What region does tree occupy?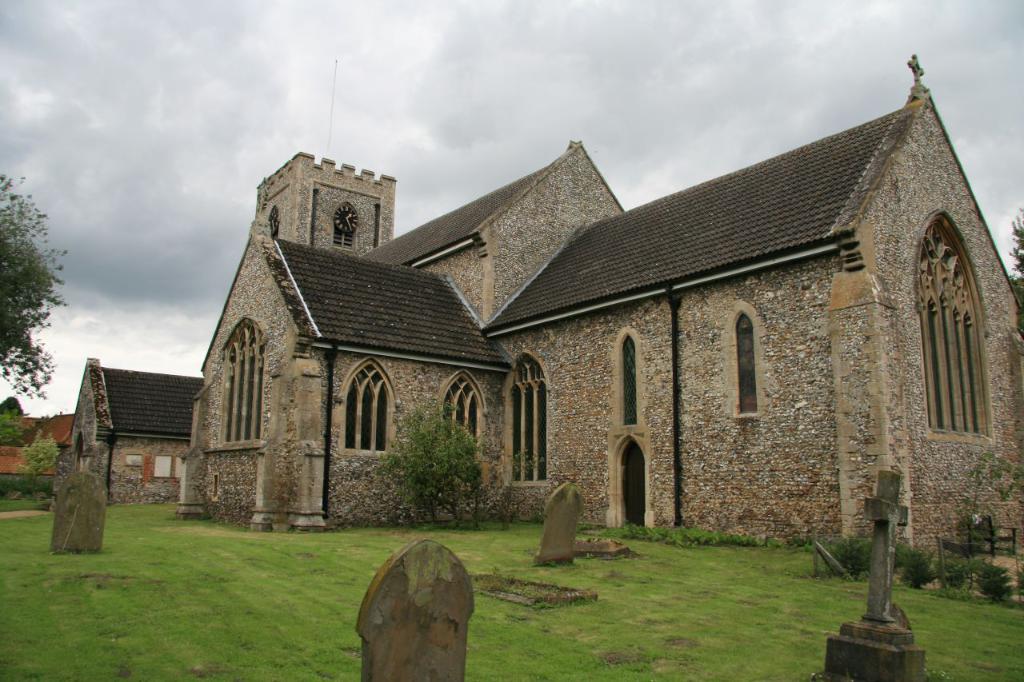
(x1=0, y1=168, x2=77, y2=401).
